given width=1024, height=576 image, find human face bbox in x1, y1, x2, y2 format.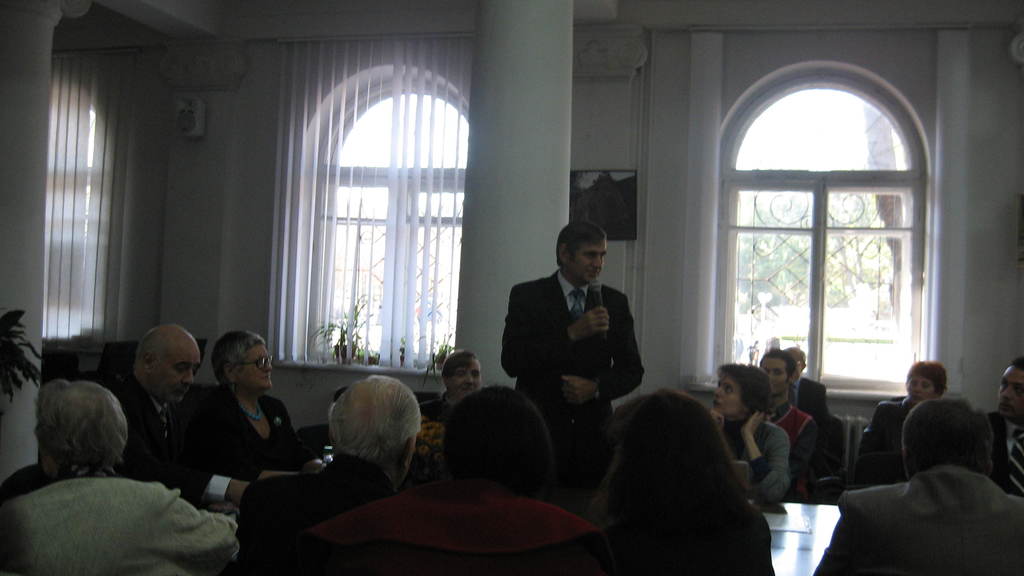
154, 343, 203, 403.
